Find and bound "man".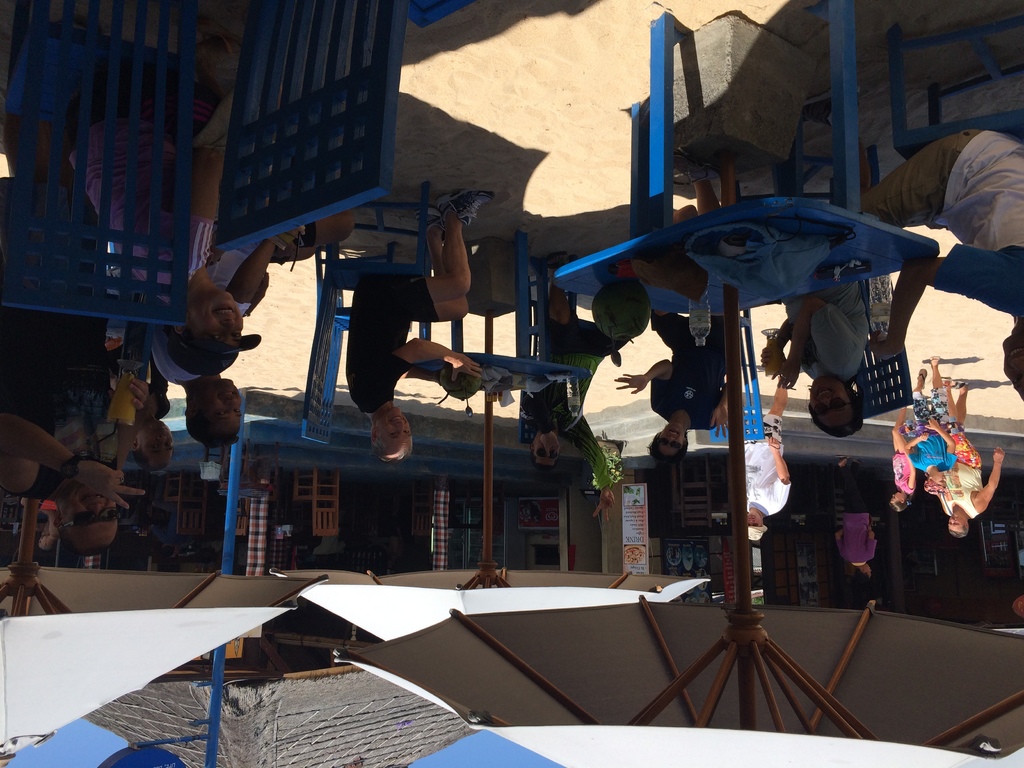
Bound: detection(609, 152, 739, 467).
